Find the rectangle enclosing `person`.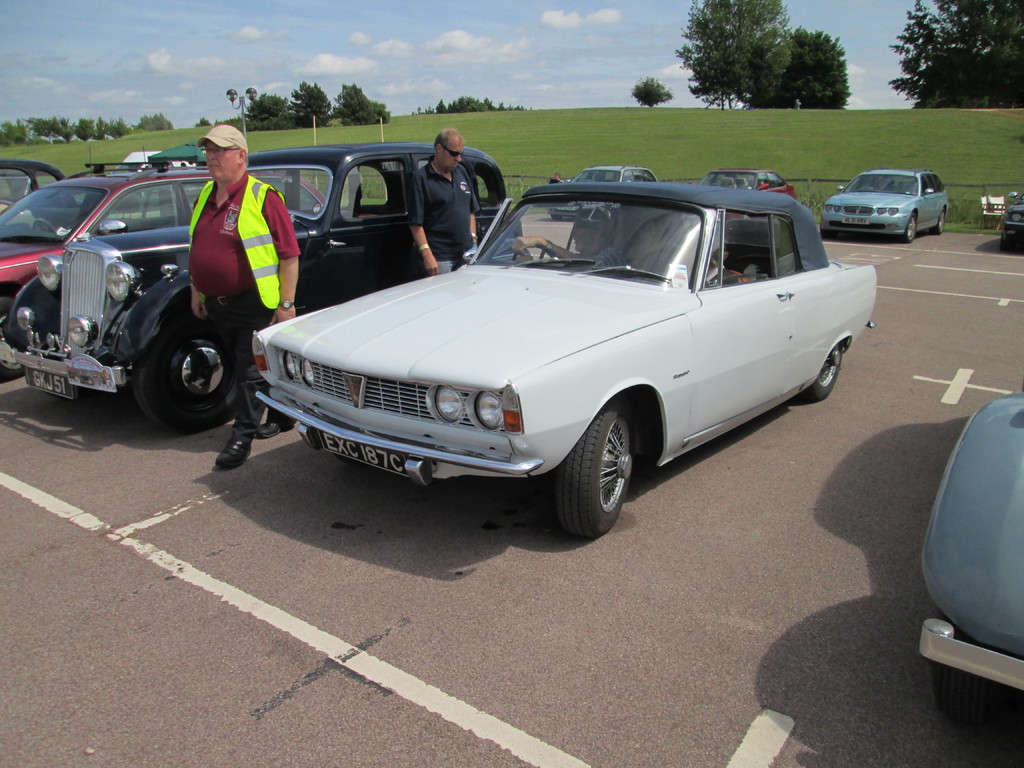
[left=404, top=131, right=484, bottom=266].
